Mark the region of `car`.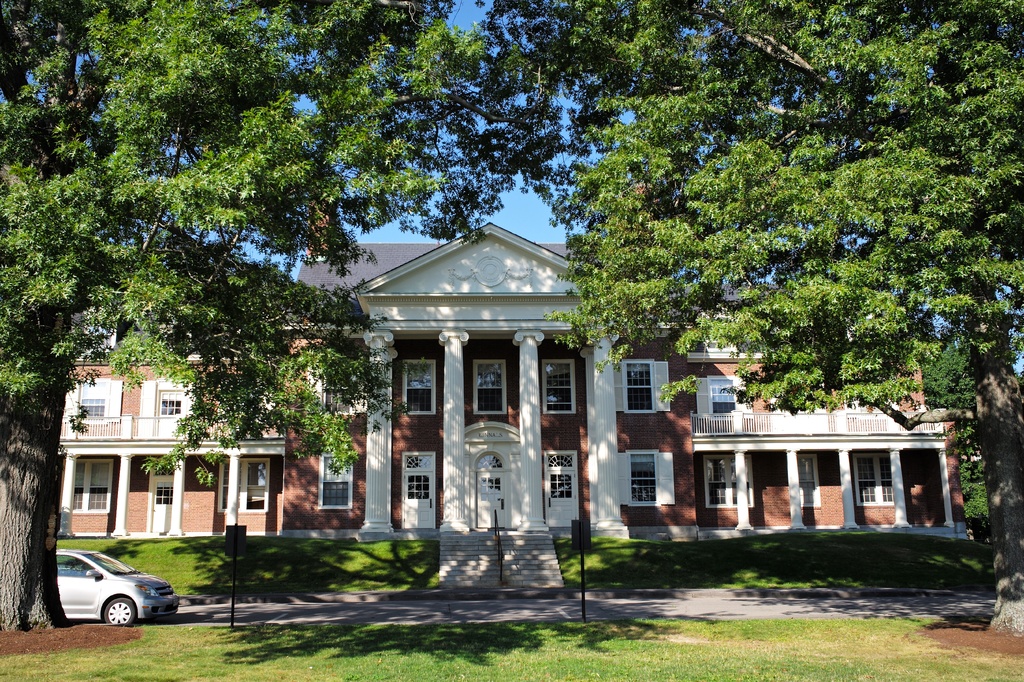
Region: <box>54,551,177,627</box>.
